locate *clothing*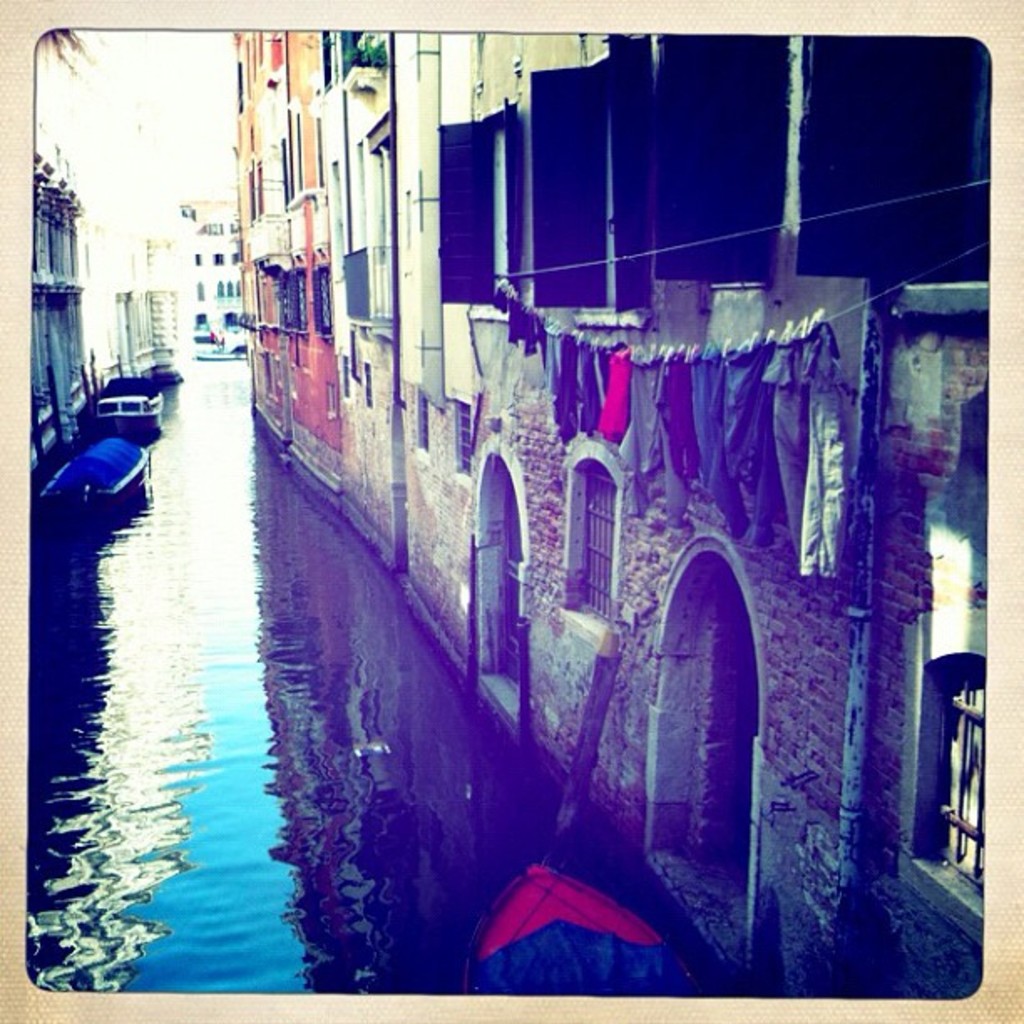
[left=798, top=313, right=850, bottom=579]
